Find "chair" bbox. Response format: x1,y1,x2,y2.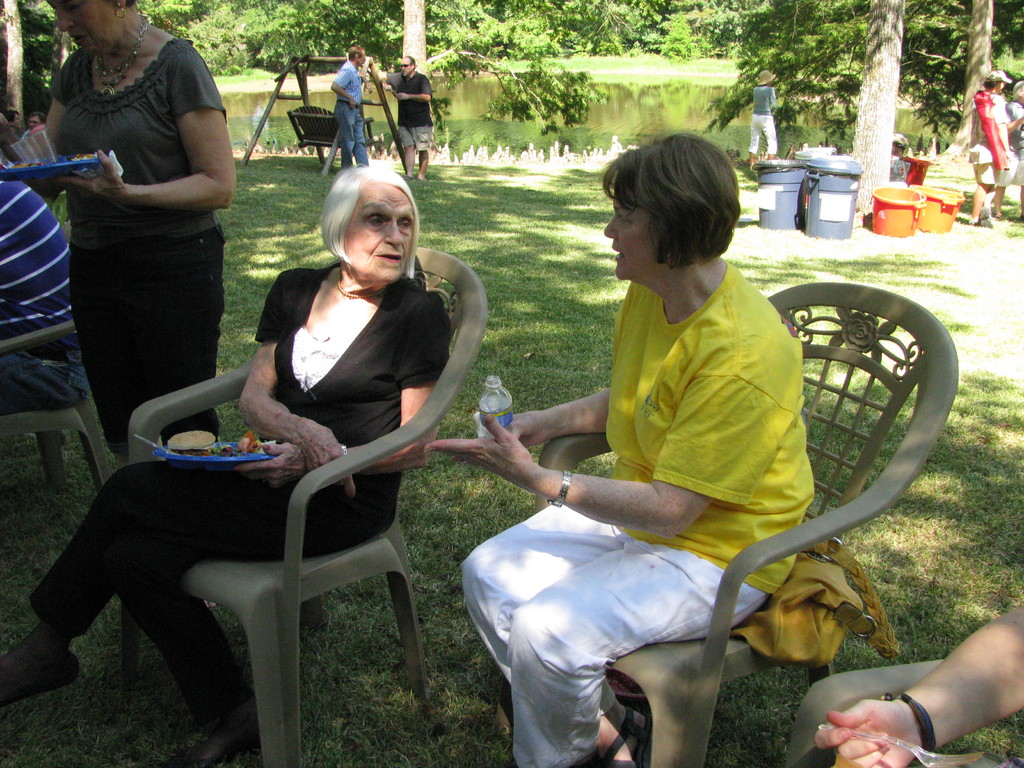
101,232,440,730.
